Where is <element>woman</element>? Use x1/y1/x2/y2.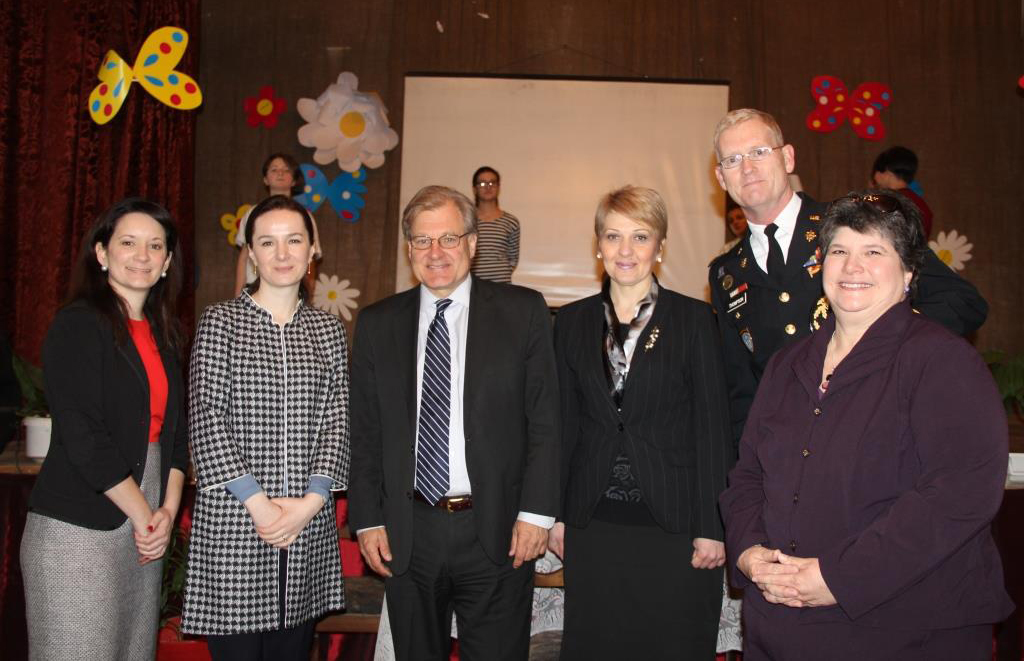
14/191/191/660.
